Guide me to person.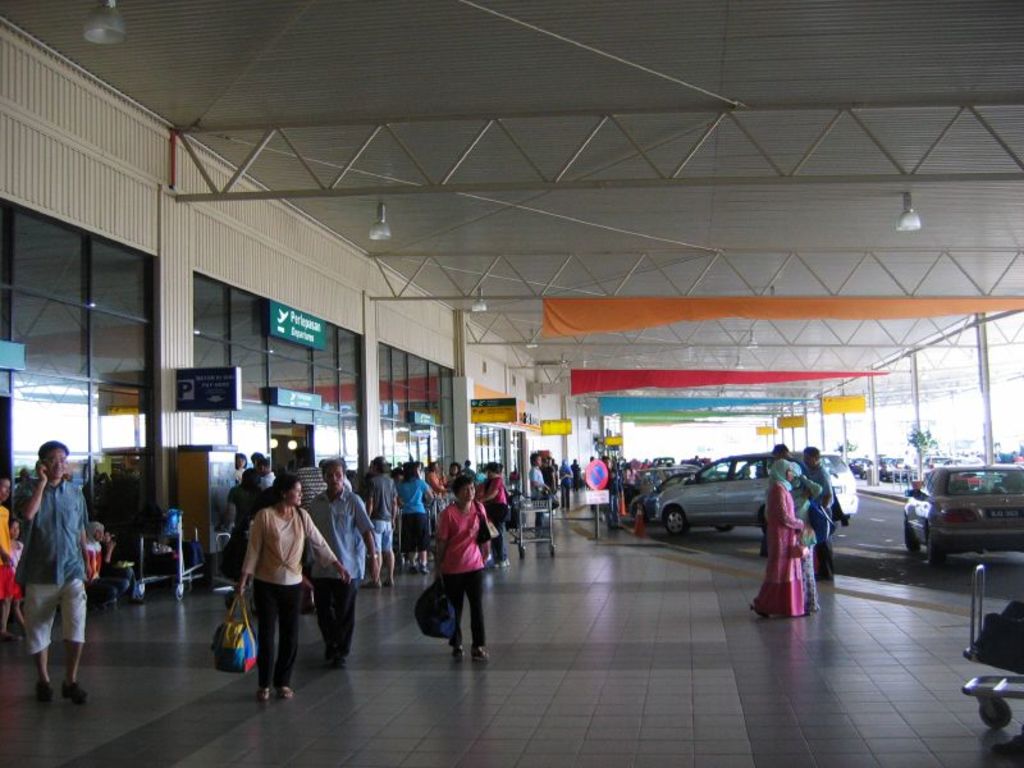
Guidance: crop(369, 453, 396, 584).
